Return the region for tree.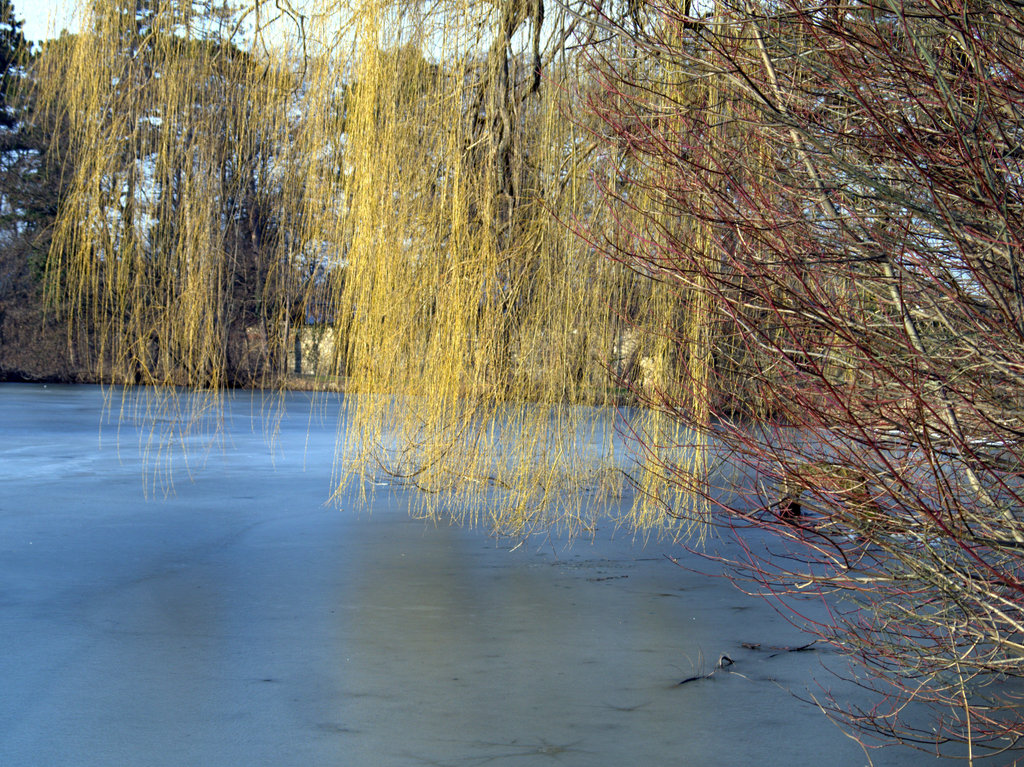
<bbox>548, 0, 1023, 766</bbox>.
